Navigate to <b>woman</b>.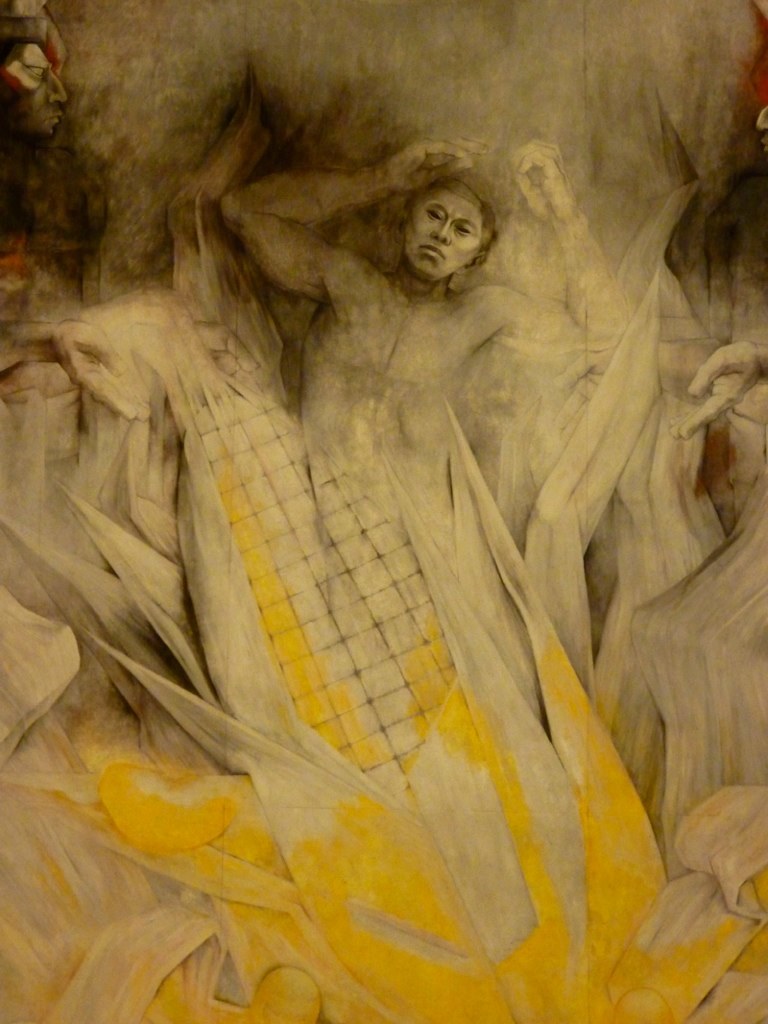
Navigation target: crop(97, 47, 700, 984).
